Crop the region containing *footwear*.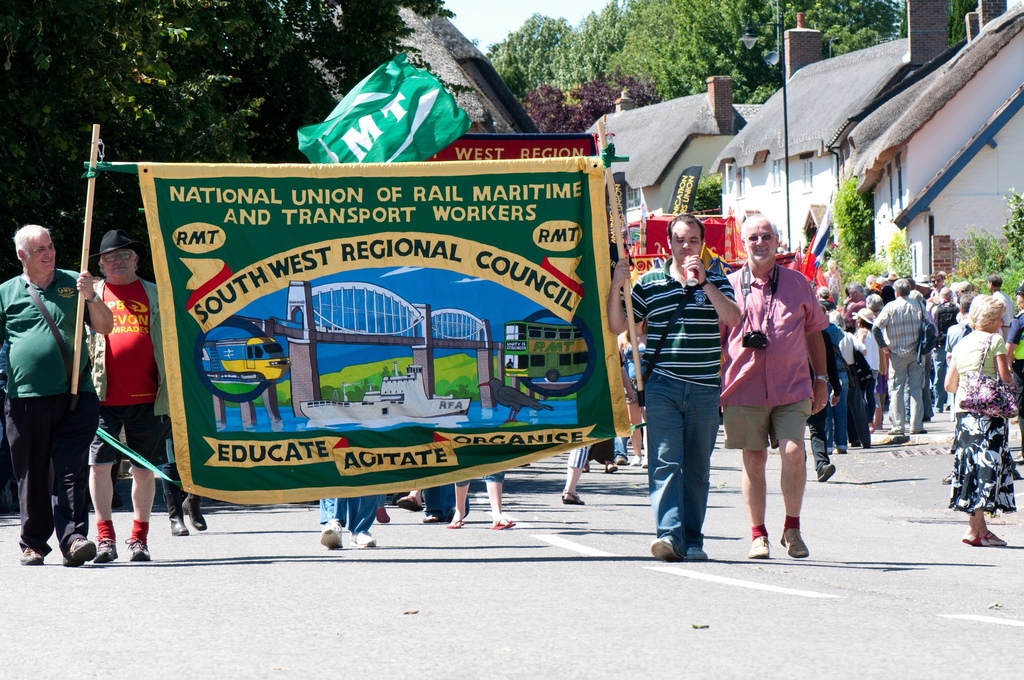
Crop region: {"left": 397, "top": 494, "right": 422, "bottom": 510}.
